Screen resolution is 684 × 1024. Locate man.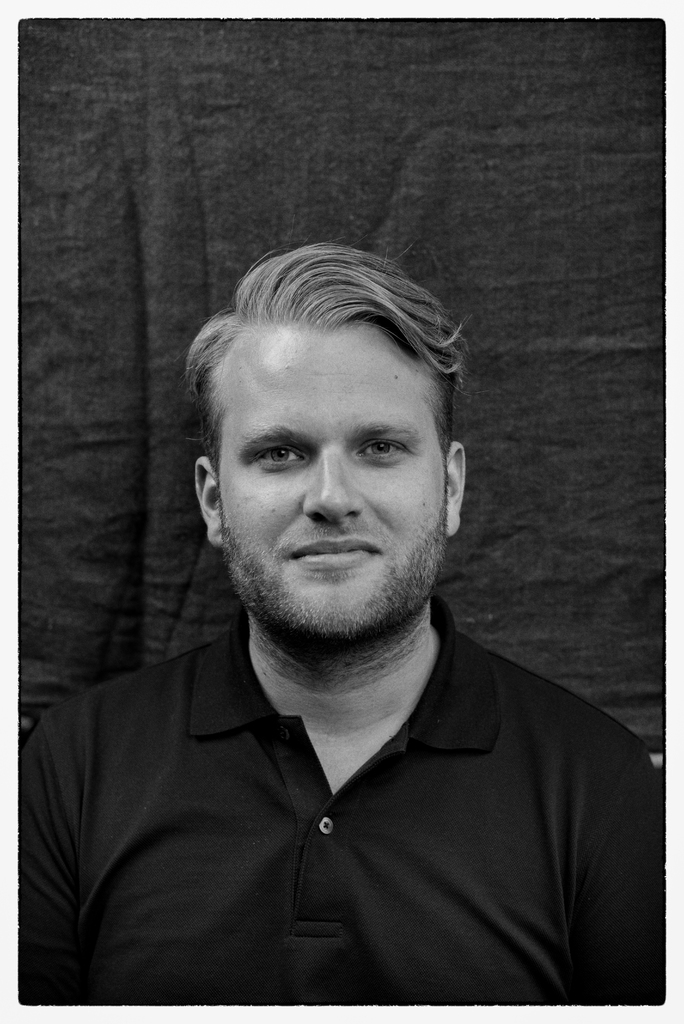
bbox=(26, 237, 678, 1011).
